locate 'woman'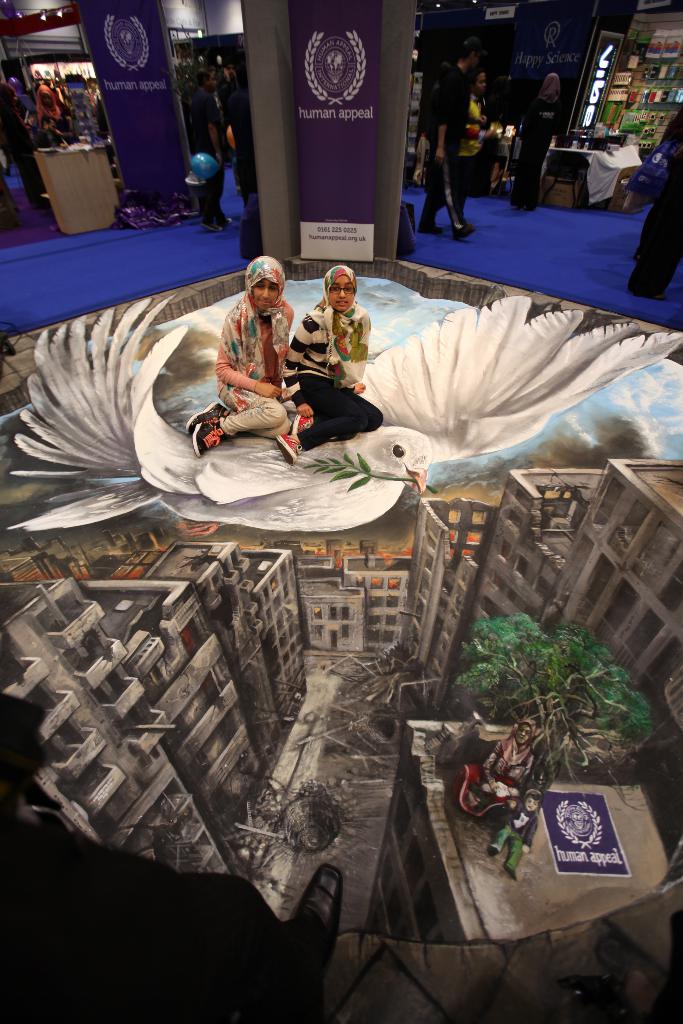
<box>454,68,491,207</box>
